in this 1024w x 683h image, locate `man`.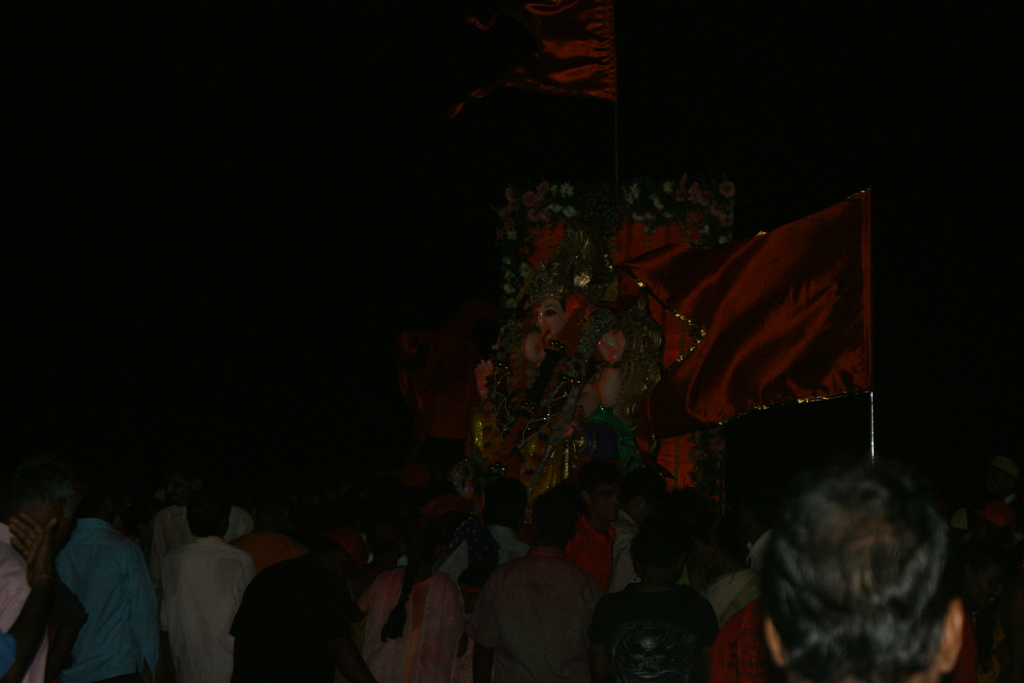
Bounding box: {"x1": 471, "y1": 497, "x2": 607, "y2": 682}.
